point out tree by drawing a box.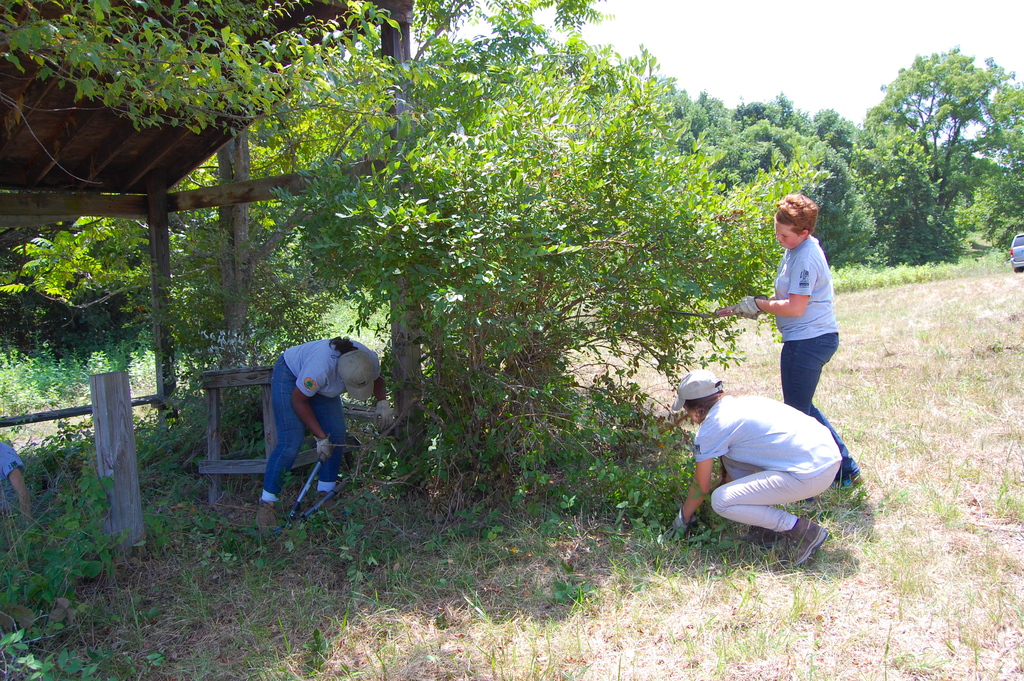
{"x1": 685, "y1": 119, "x2": 863, "y2": 268}.
